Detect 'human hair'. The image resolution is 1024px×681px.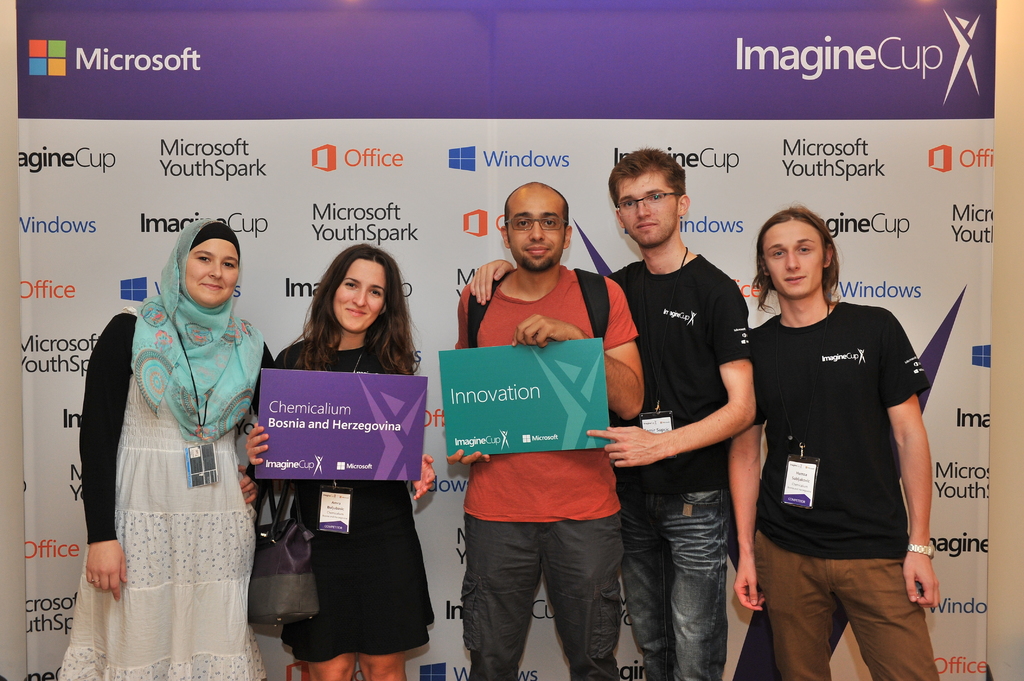
755/202/845/319.
